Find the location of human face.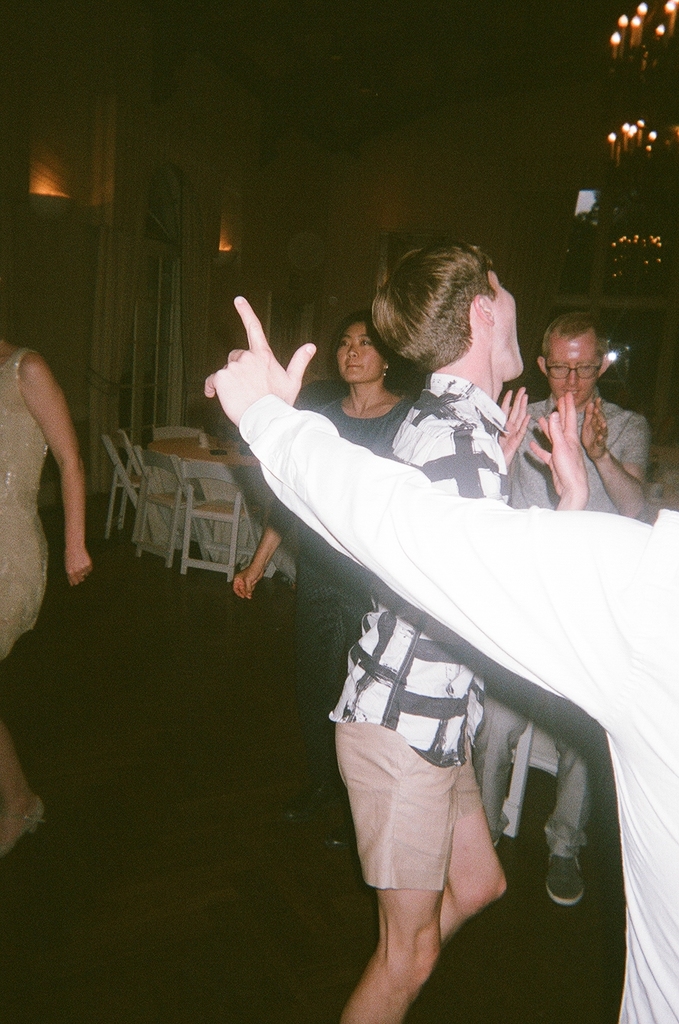
Location: 340, 319, 391, 382.
